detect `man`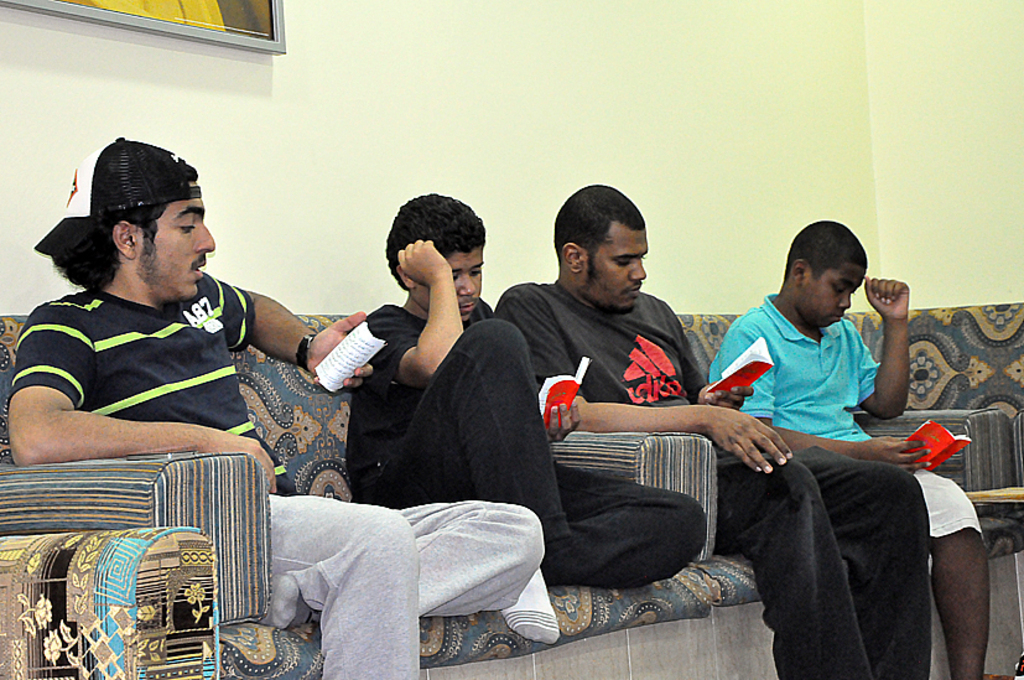
detection(341, 199, 707, 644)
